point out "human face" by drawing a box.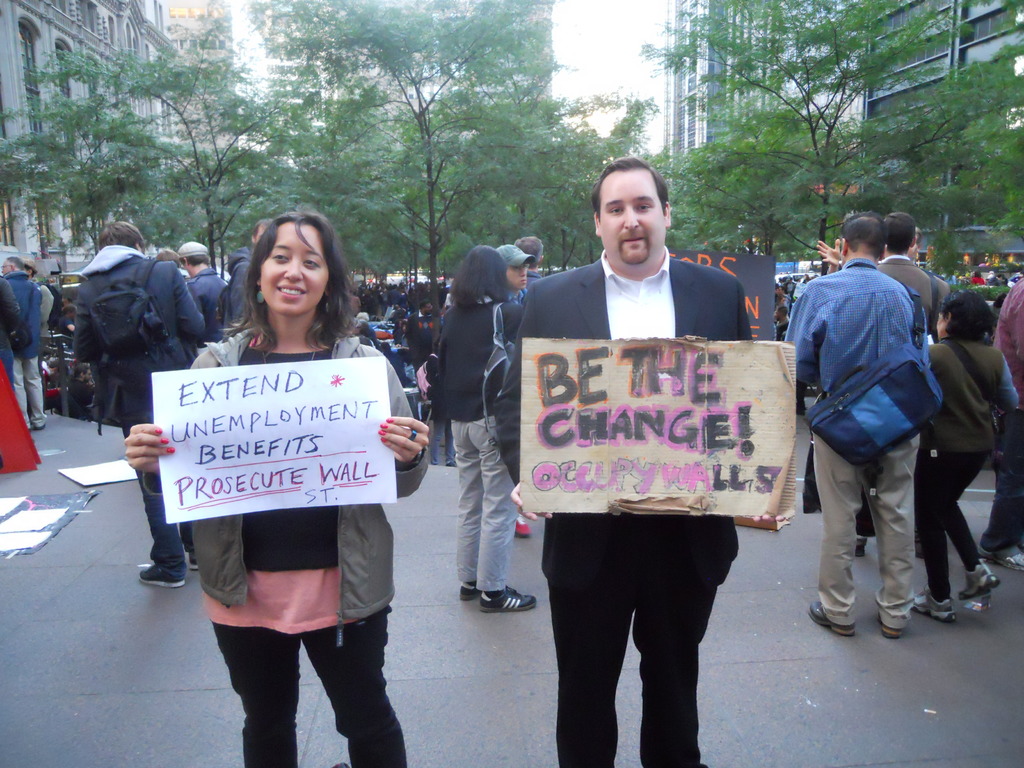
{"x1": 259, "y1": 221, "x2": 326, "y2": 315}.
